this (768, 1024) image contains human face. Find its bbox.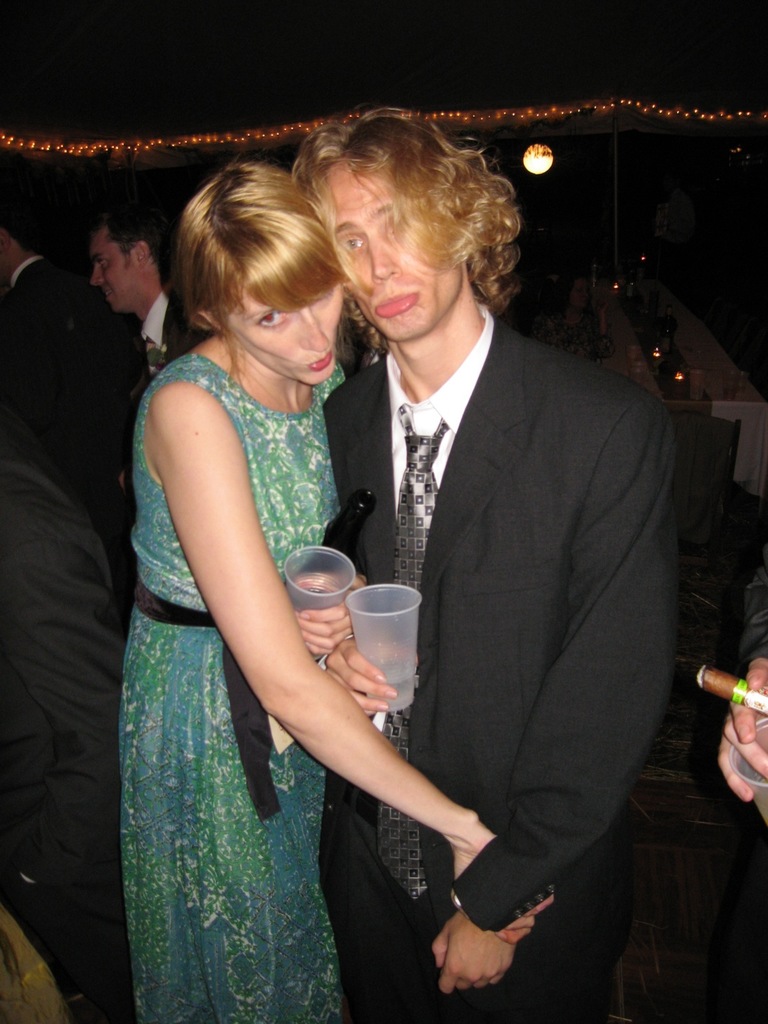
detection(314, 157, 470, 335).
